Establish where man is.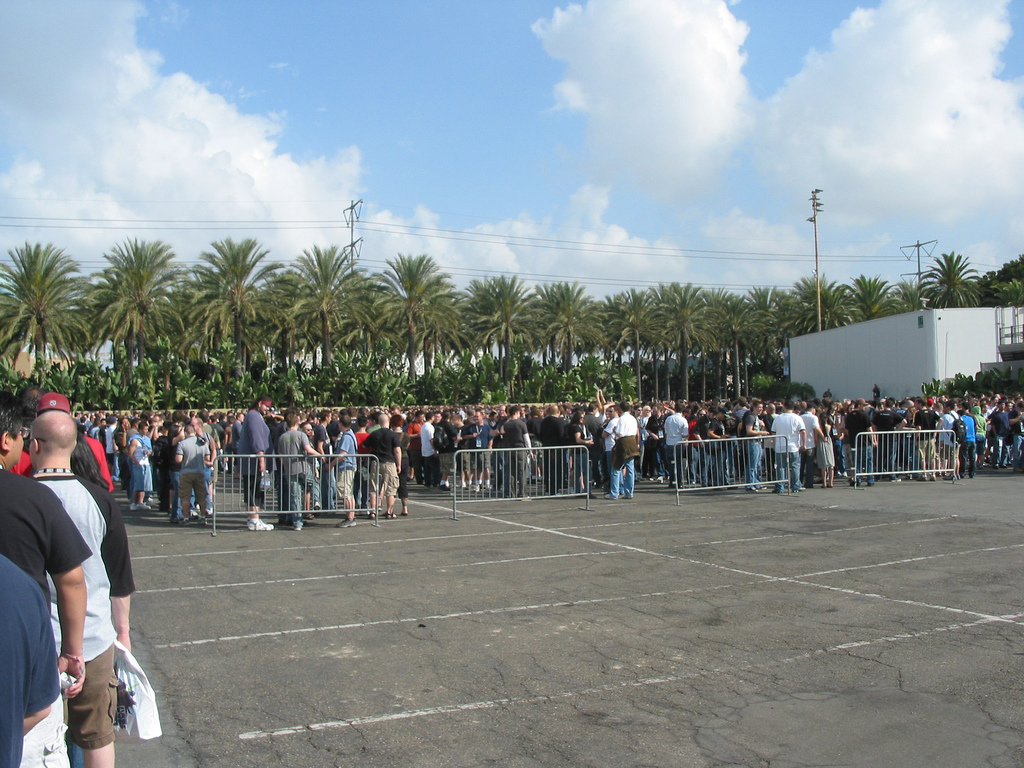
Established at left=16, top=412, right=132, bottom=760.
